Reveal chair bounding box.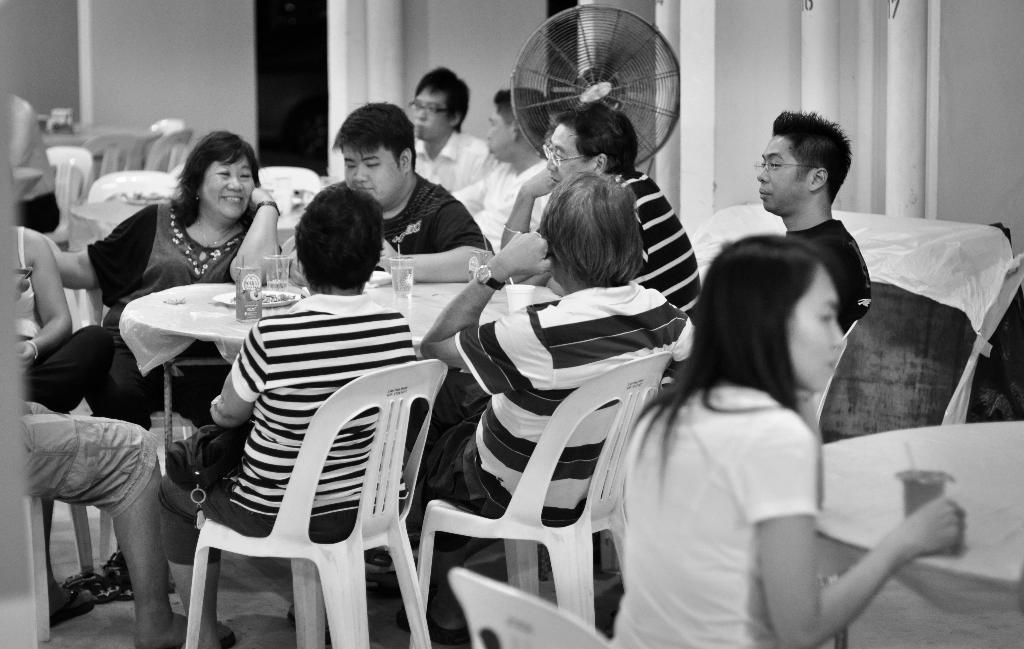
Revealed: bbox=(79, 129, 138, 177).
